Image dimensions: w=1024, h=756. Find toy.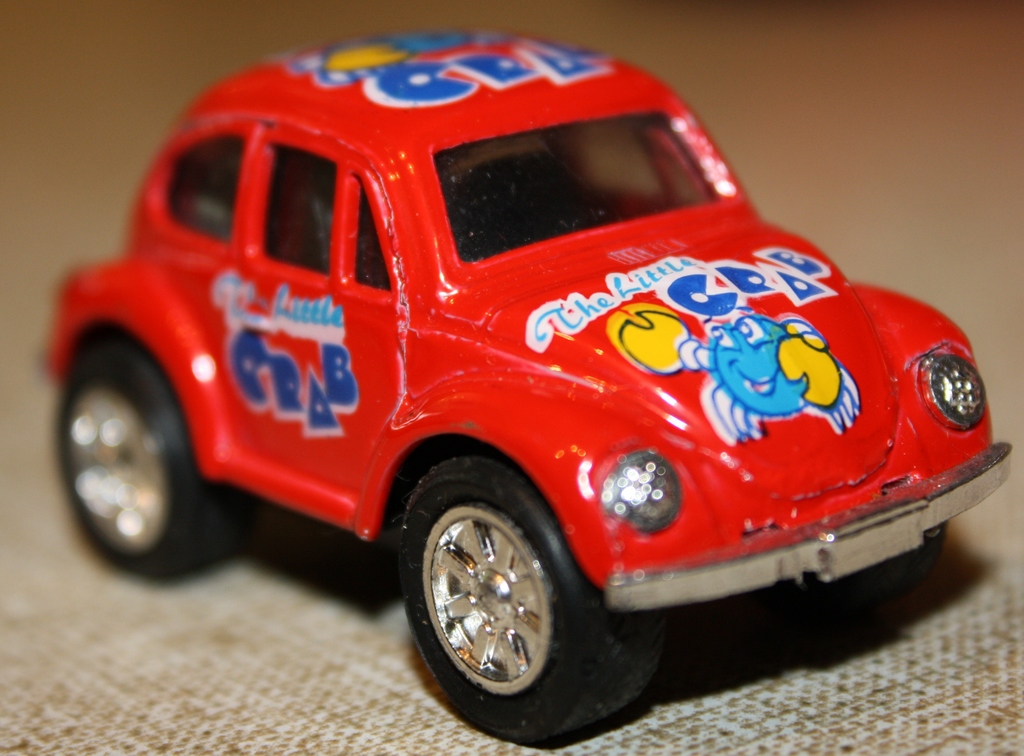
box=[68, 18, 957, 755].
